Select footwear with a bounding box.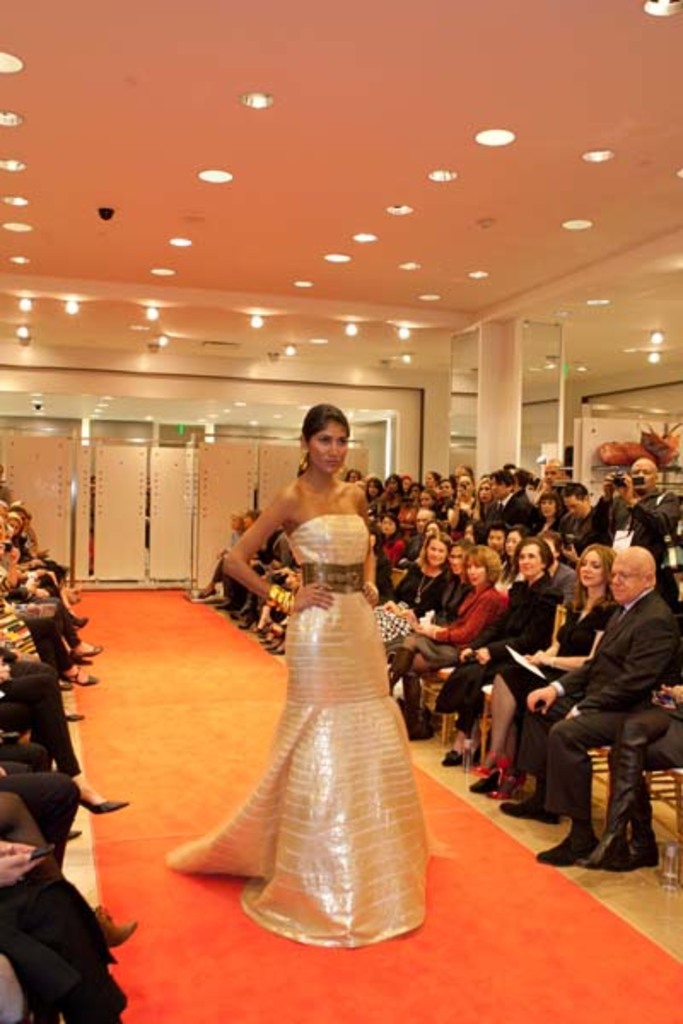
crop(55, 824, 79, 847).
